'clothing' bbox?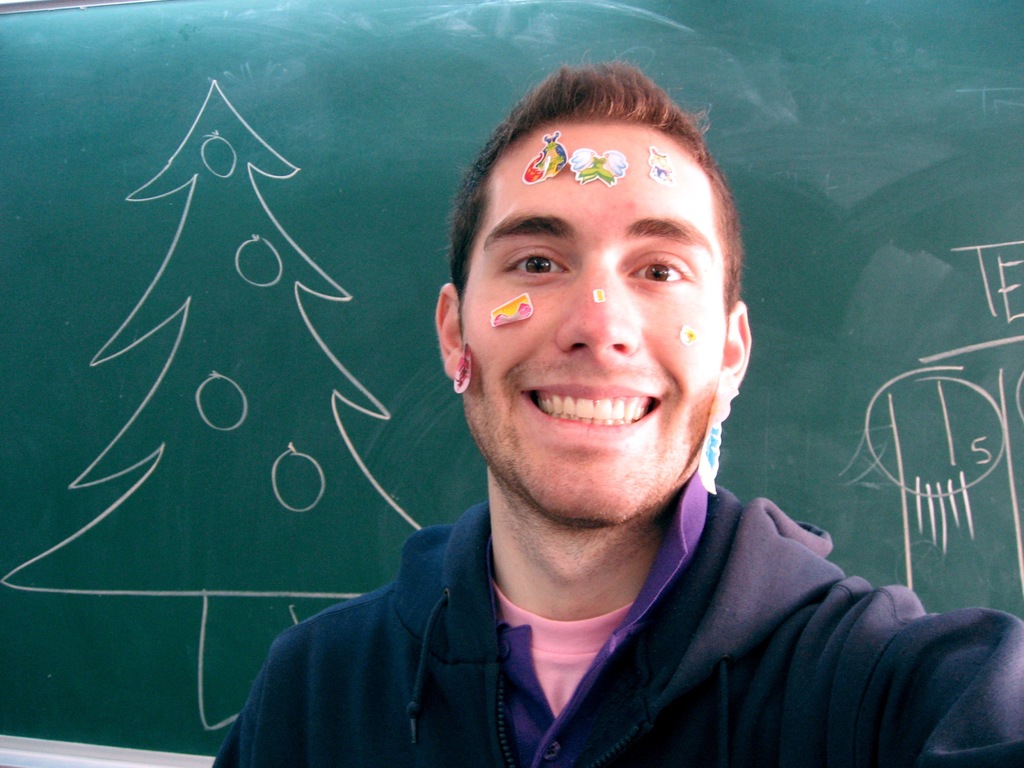
l=218, t=460, r=1023, b=760
